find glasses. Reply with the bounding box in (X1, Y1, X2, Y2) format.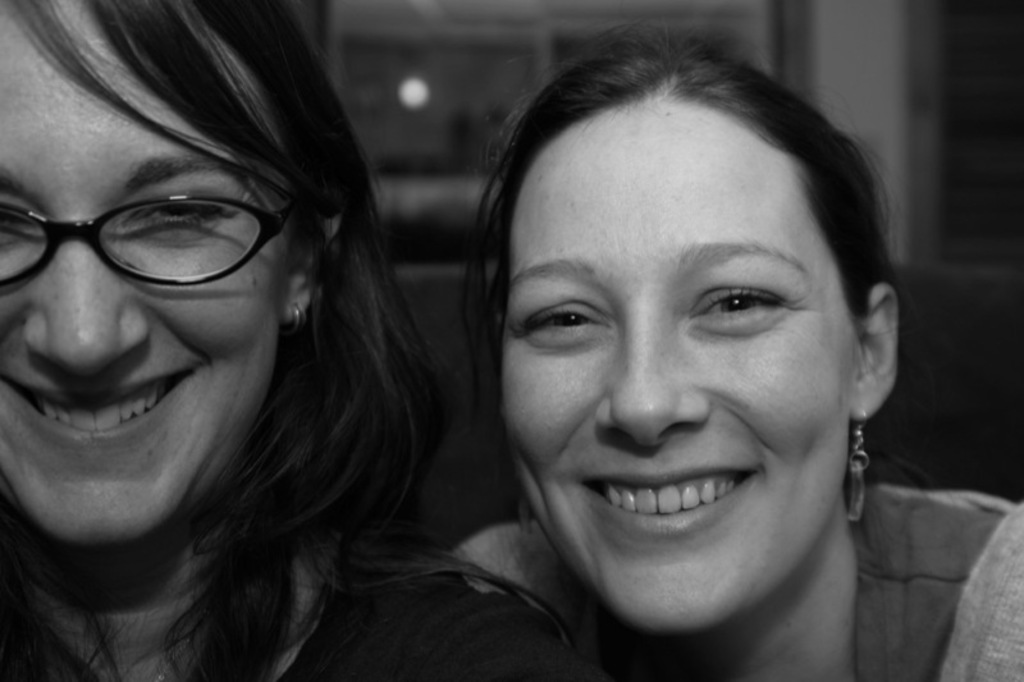
(0, 200, 303, 299).
